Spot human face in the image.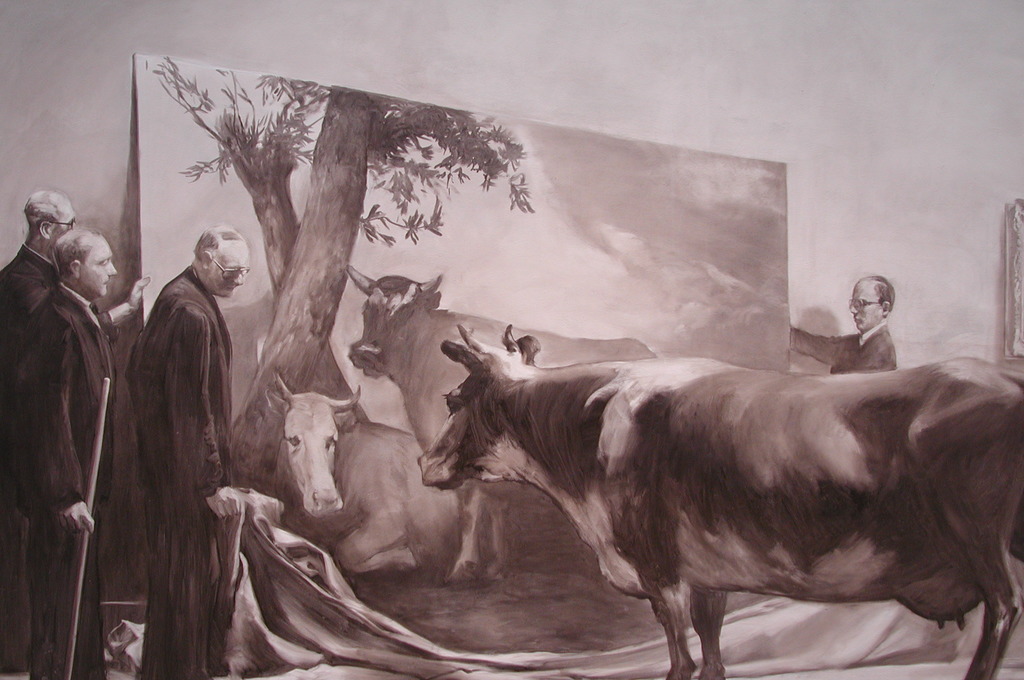
human face found at rect(214, 247, 245, 300).
